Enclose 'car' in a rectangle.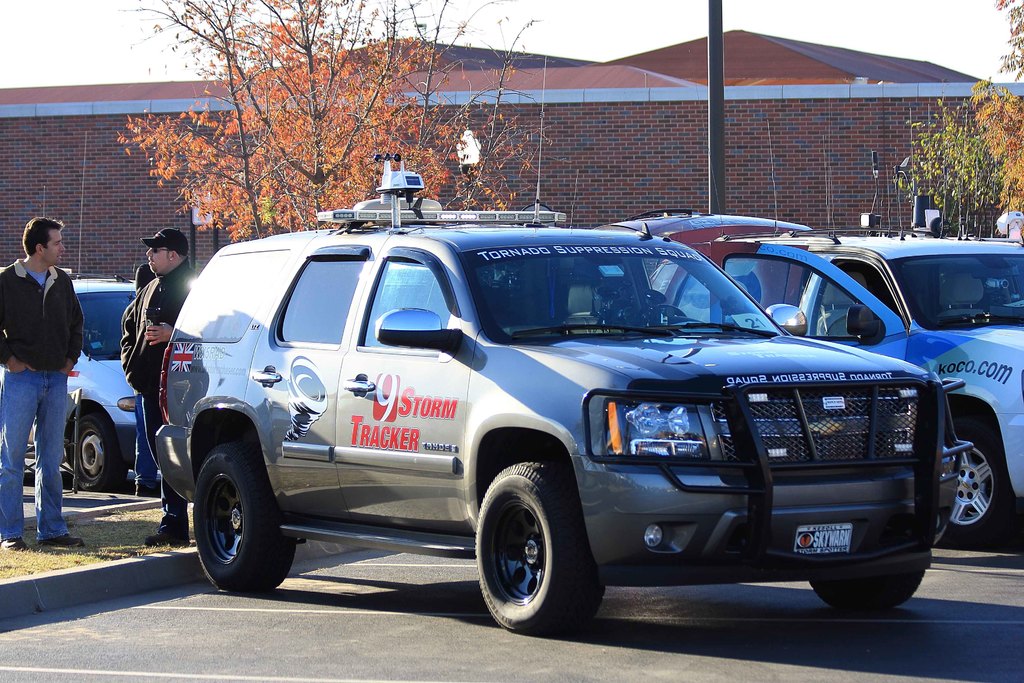
bbox=[0, 266, 136, 497].
